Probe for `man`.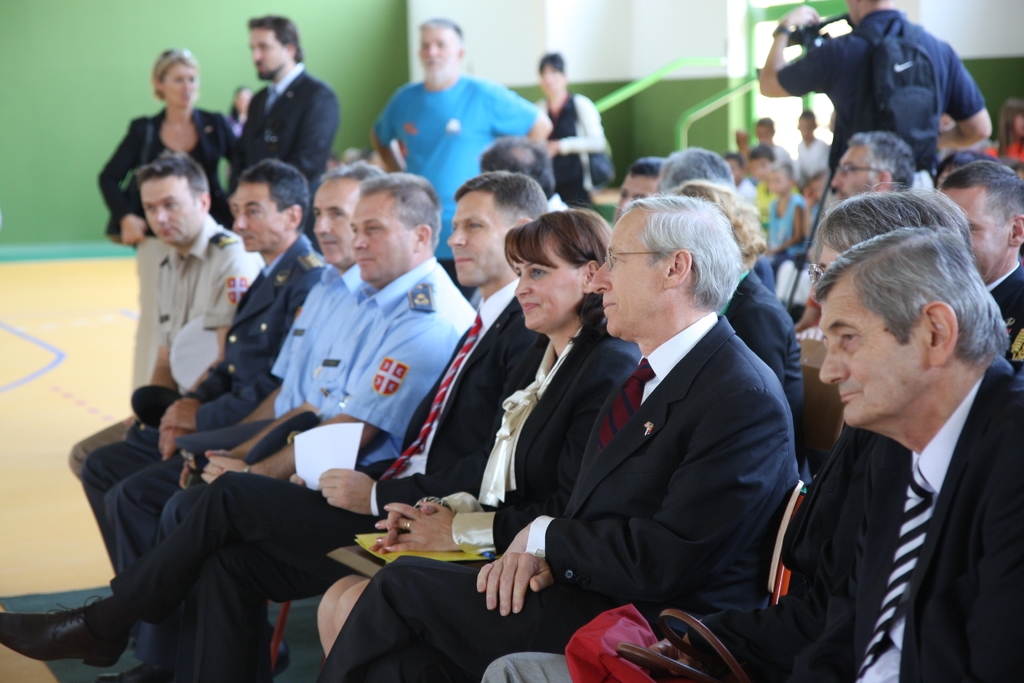
Probe result: 614 154 671 220.
